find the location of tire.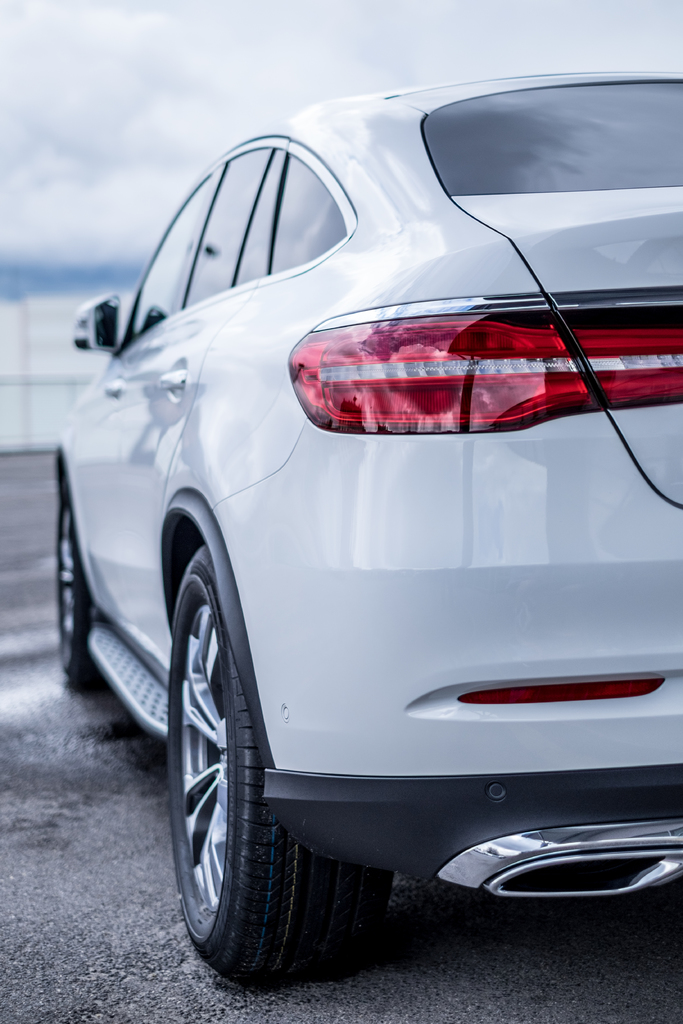
Location: 156 550 333 1004.
